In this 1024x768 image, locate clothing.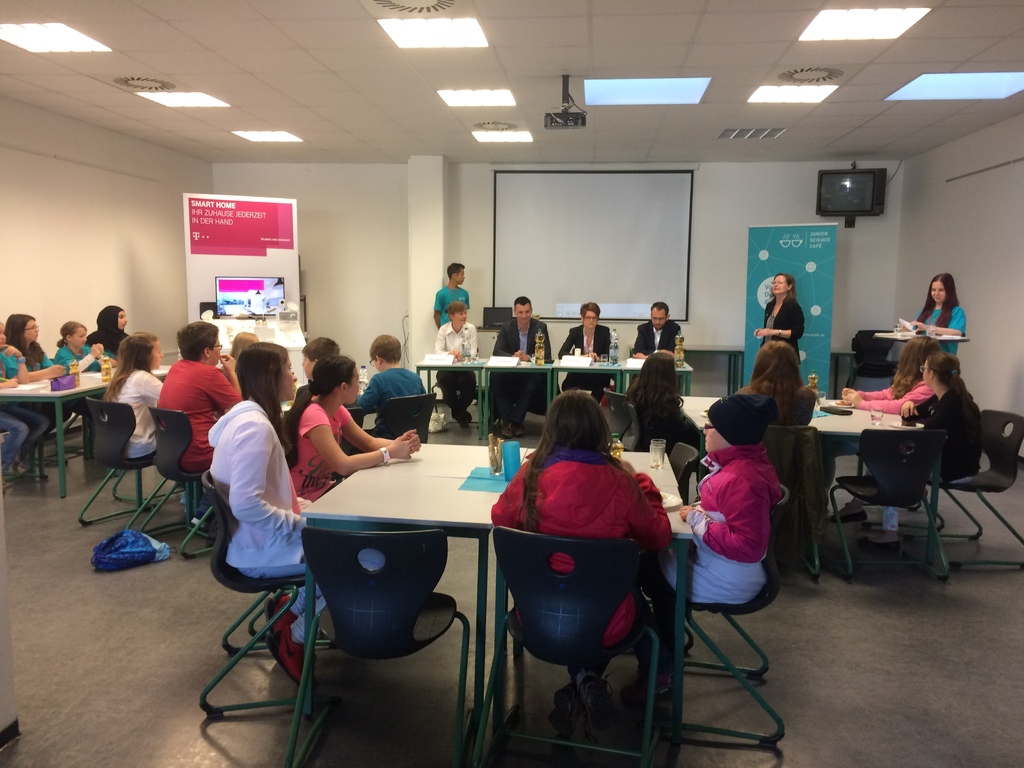
Bounding box: l=291, t=396, r=349, b=508.
